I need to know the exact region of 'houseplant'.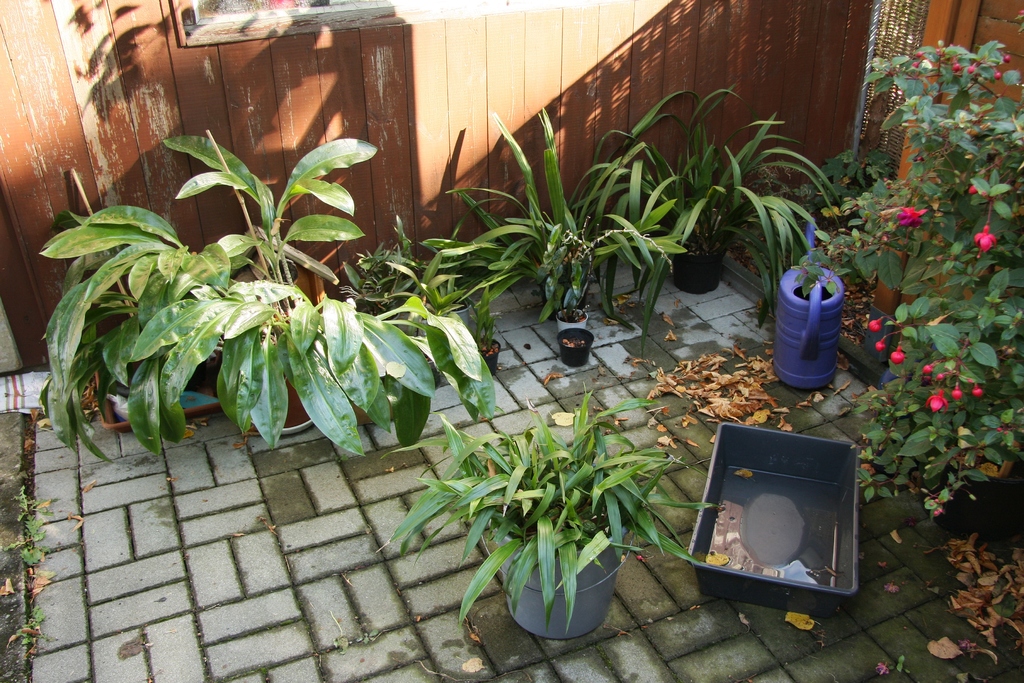
Region: [593,82,851,328].
